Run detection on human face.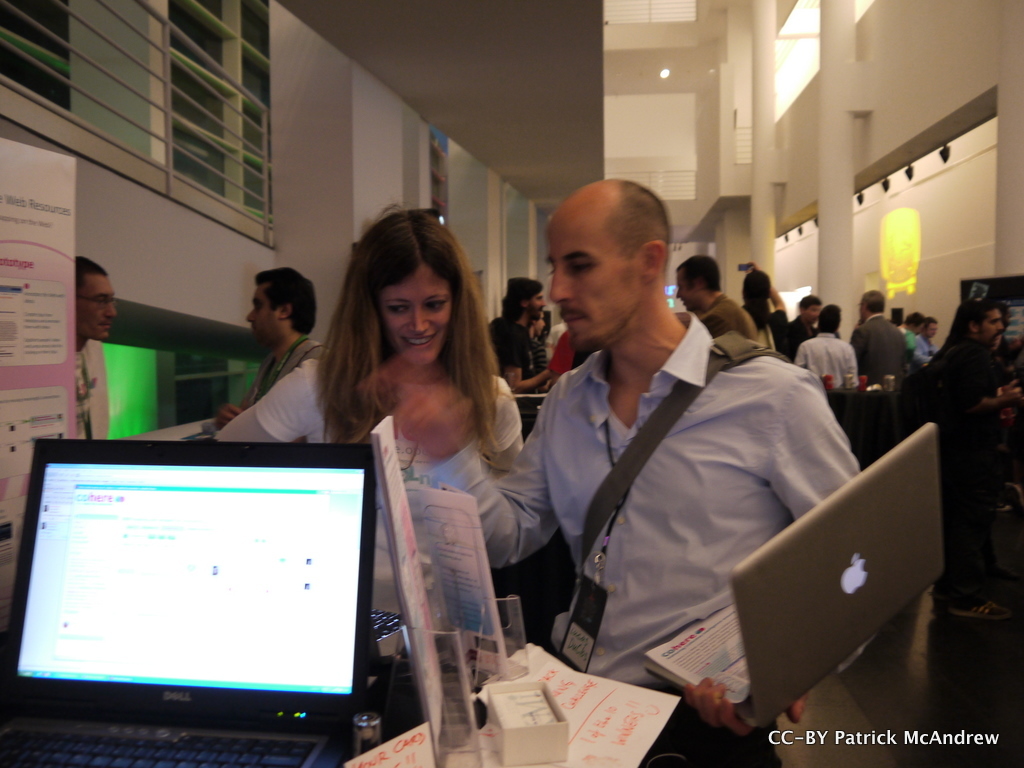
Result: <region>675, 270, 696, 312</region>.
